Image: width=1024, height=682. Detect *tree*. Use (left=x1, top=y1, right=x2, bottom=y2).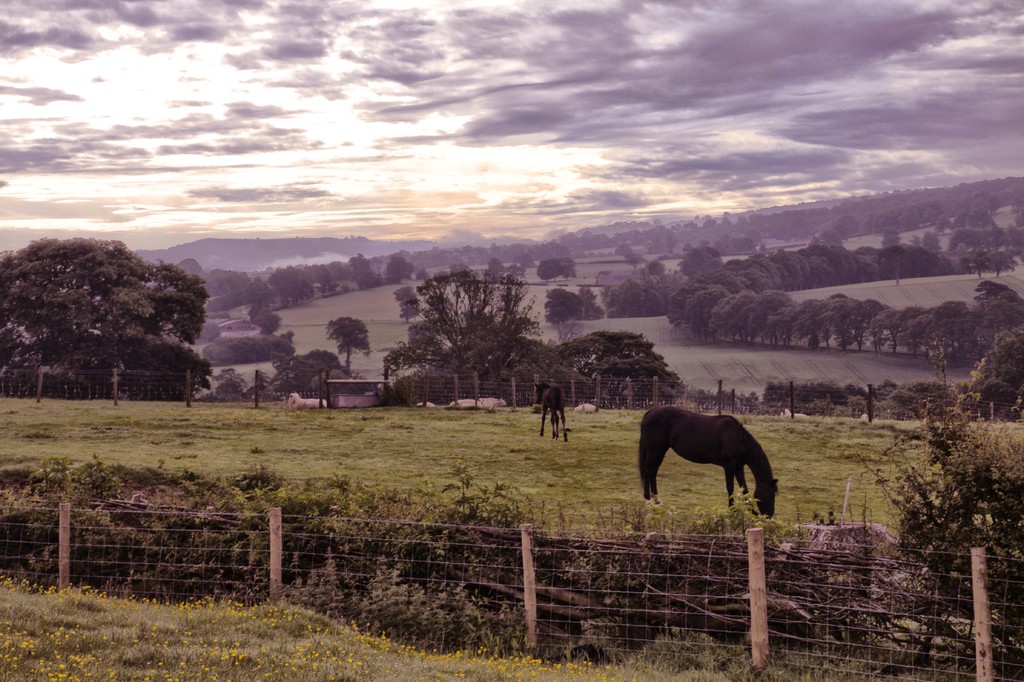
(left=378, top=265, right=534, bottom=385).
